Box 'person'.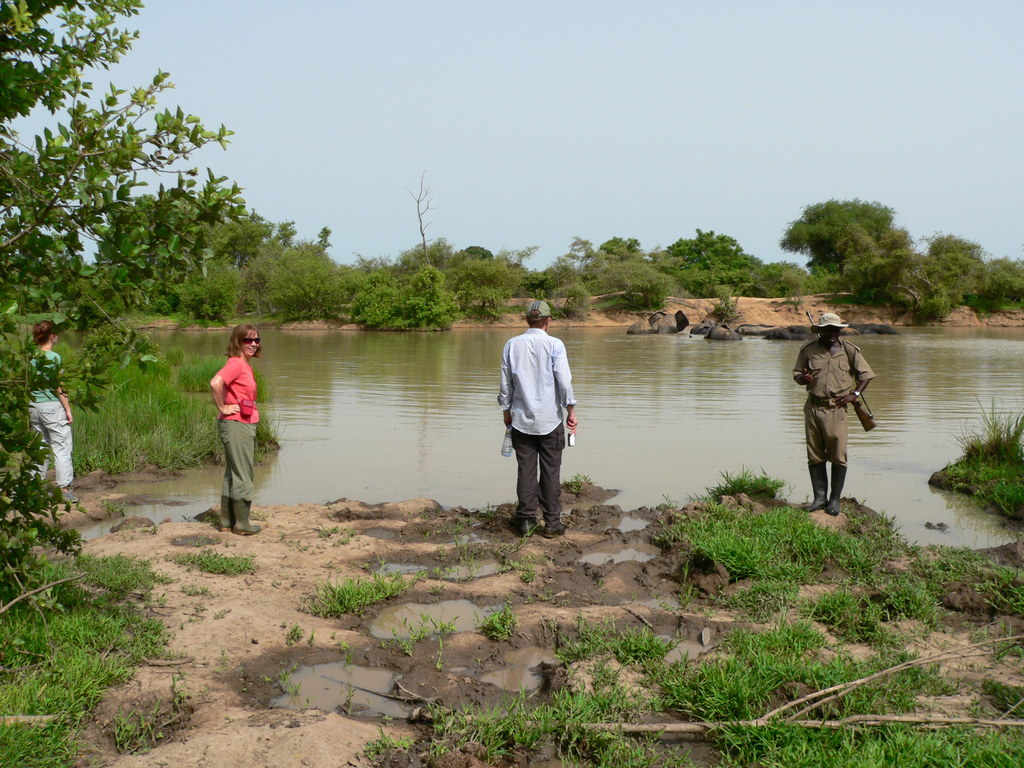
Rect(792, 314, 874, 517).
